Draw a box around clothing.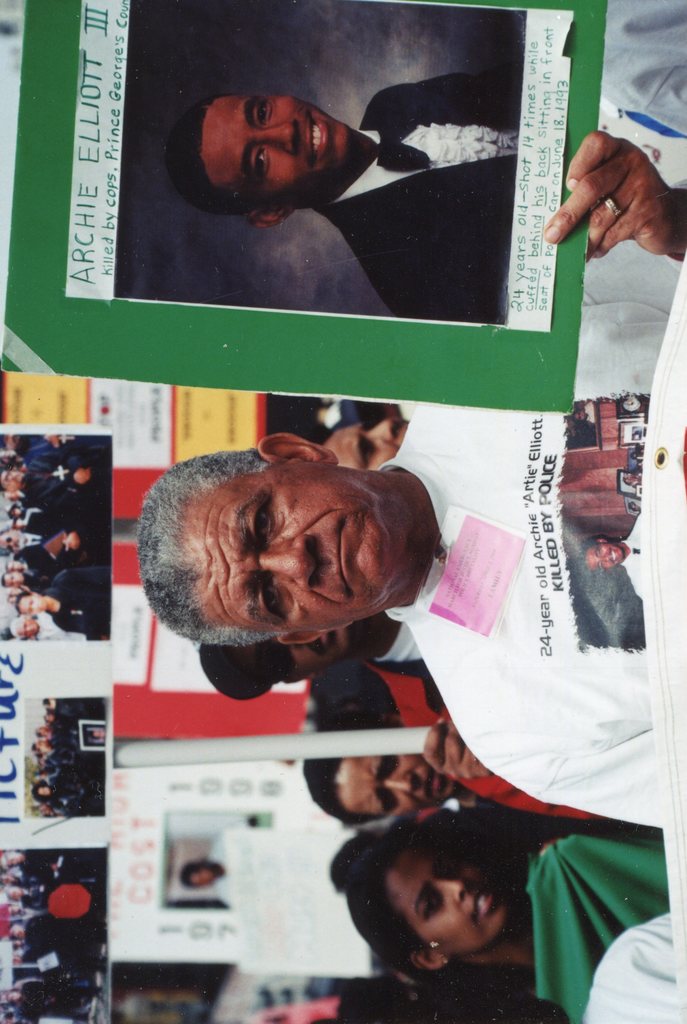
(374,309,666,837).
